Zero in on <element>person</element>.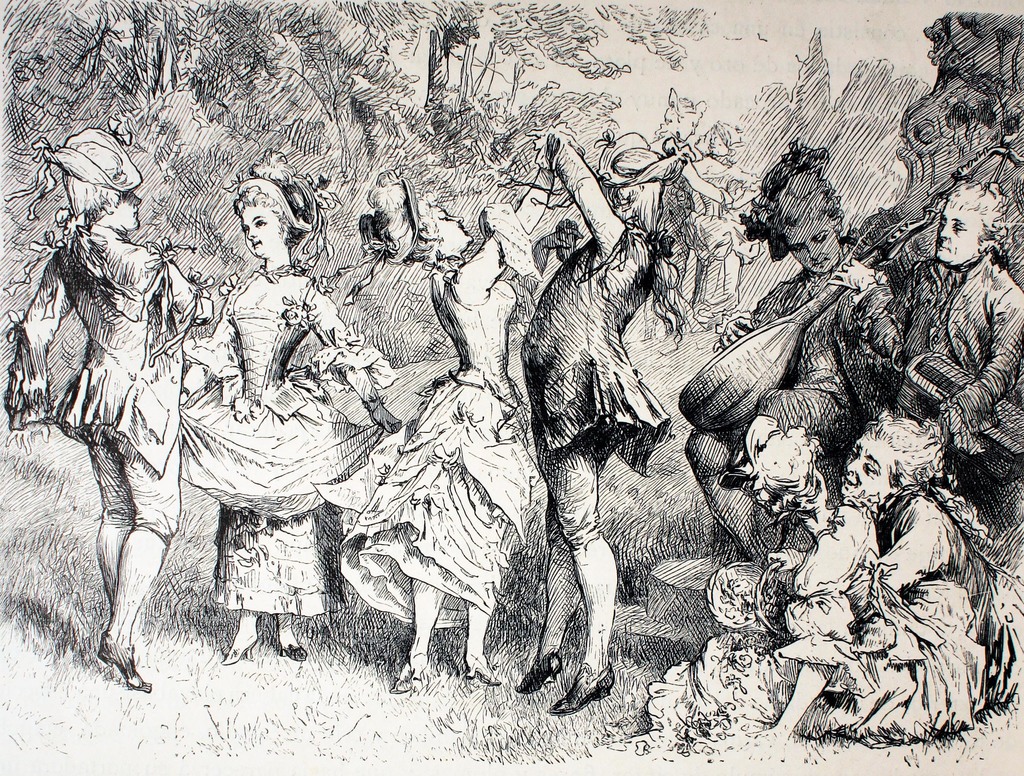
Zeroed in: 5:128:218:692.
